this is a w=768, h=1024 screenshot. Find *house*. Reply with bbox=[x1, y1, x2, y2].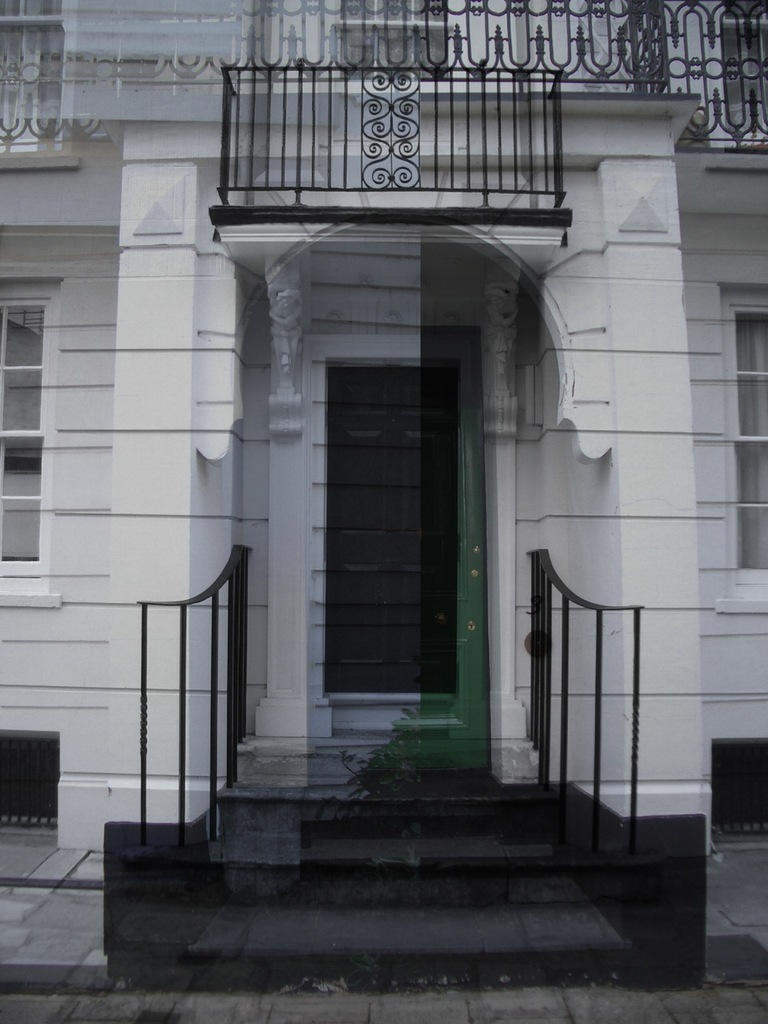
bbox=[0, 0, 767, 968].
